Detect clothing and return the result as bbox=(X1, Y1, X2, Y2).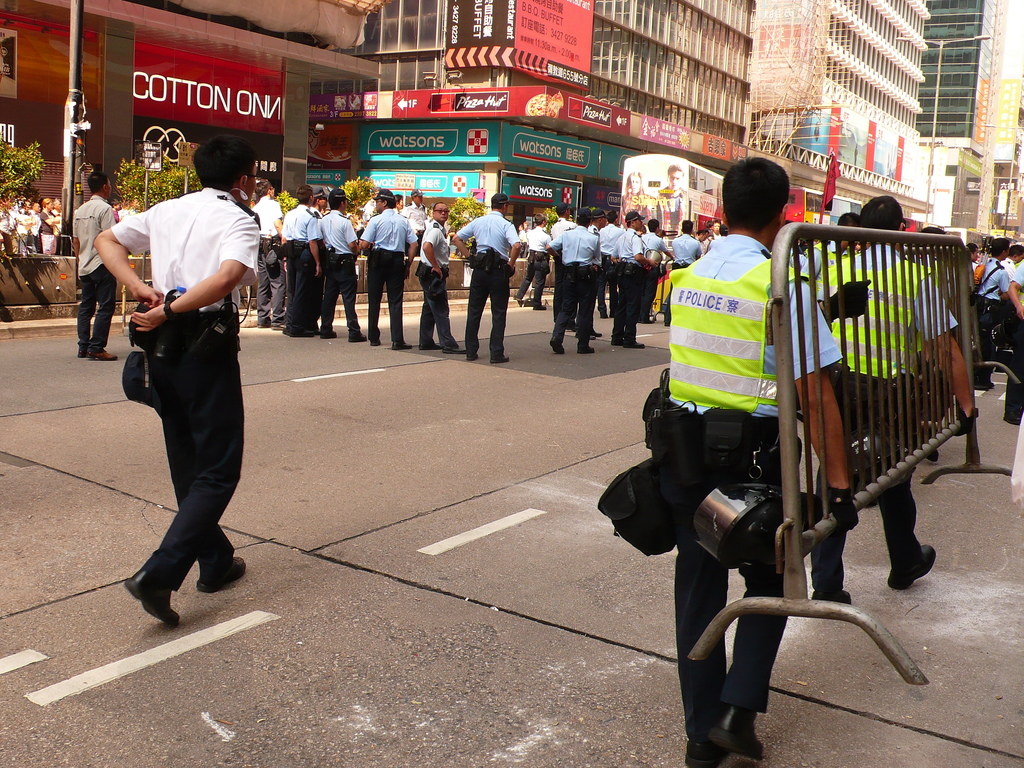
bbox=(979, 257, 1009, 349).
